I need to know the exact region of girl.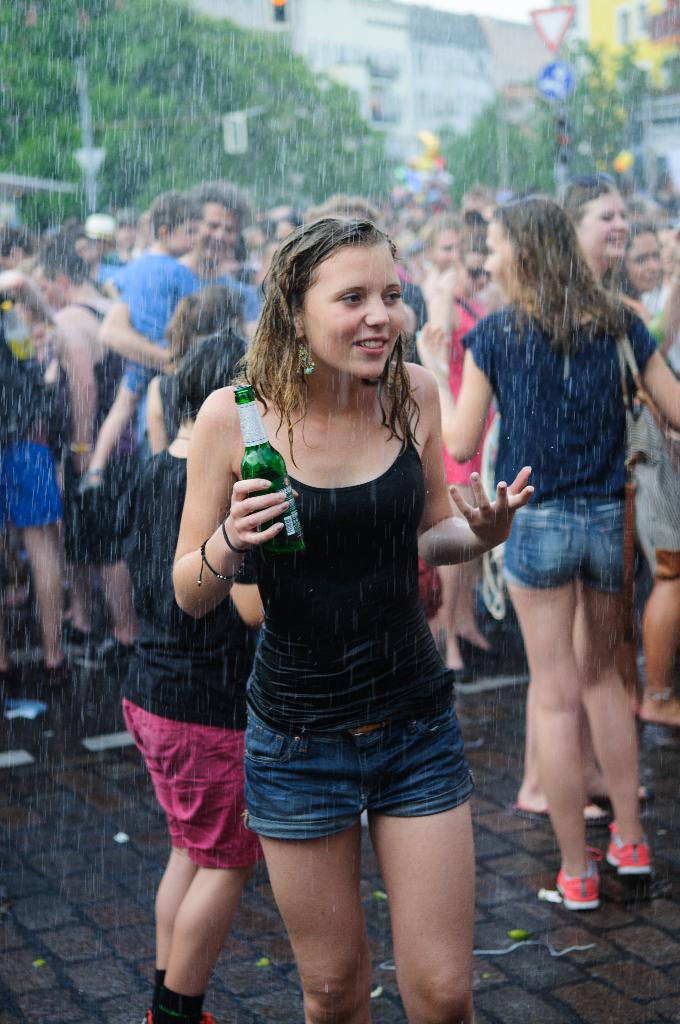
Region: <bbox>172, 221, 533, 1023</bbox>.
